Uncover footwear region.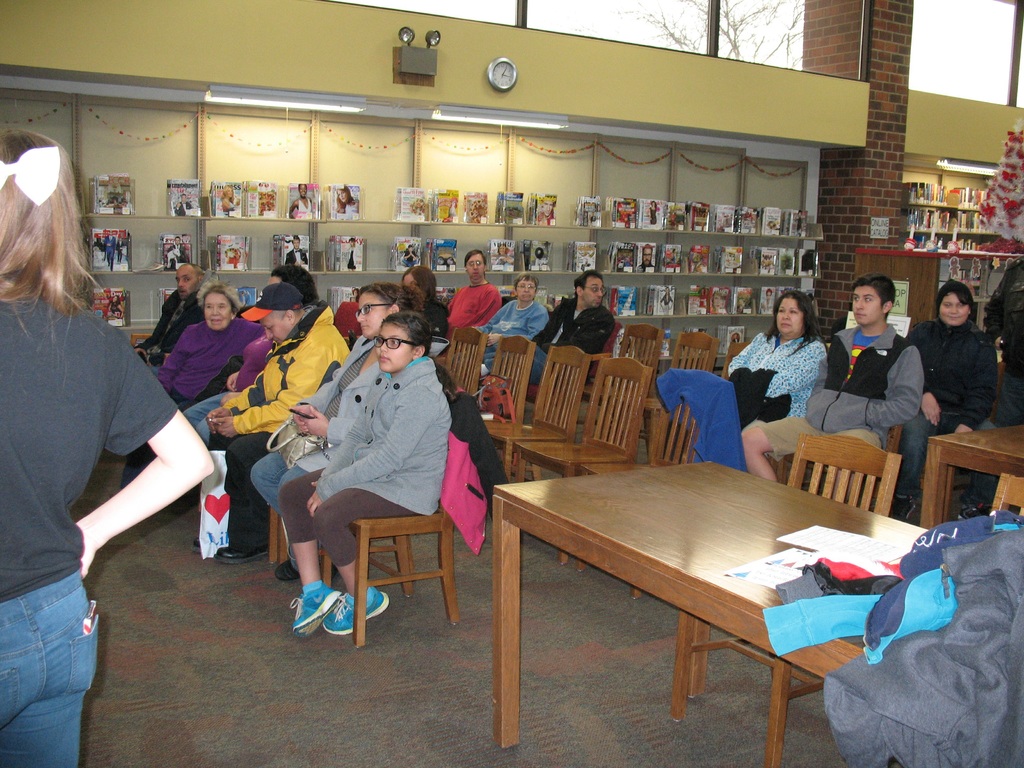
Uncovered: left=192, top=537, right=201, bottom=552.
